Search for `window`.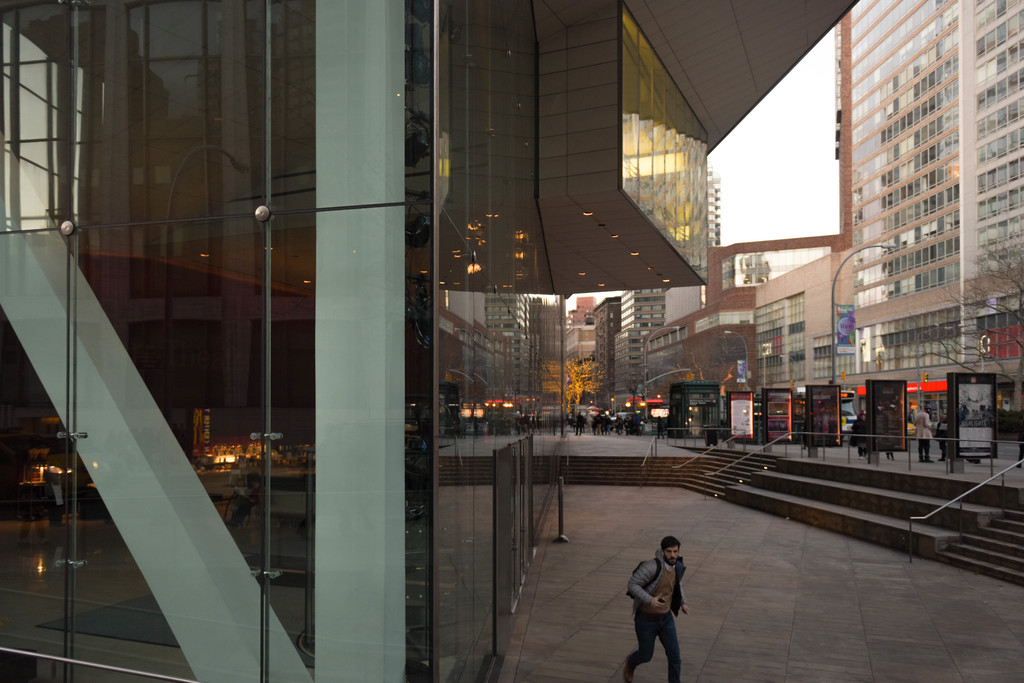
Found at box(847, 0, 955, 86).
